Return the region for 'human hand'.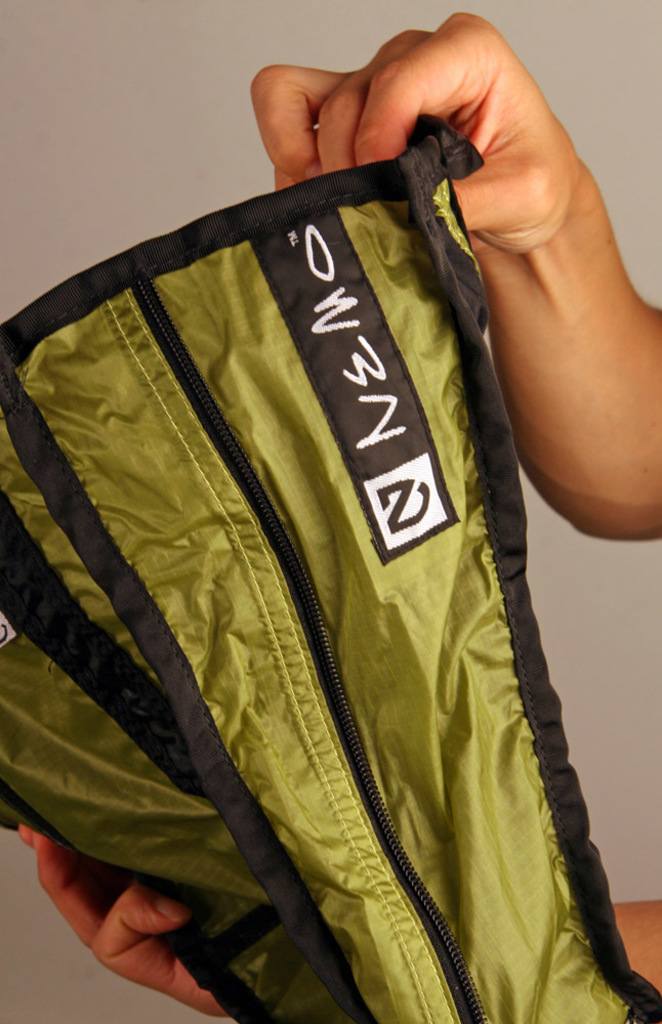
(248,8,597,267).
